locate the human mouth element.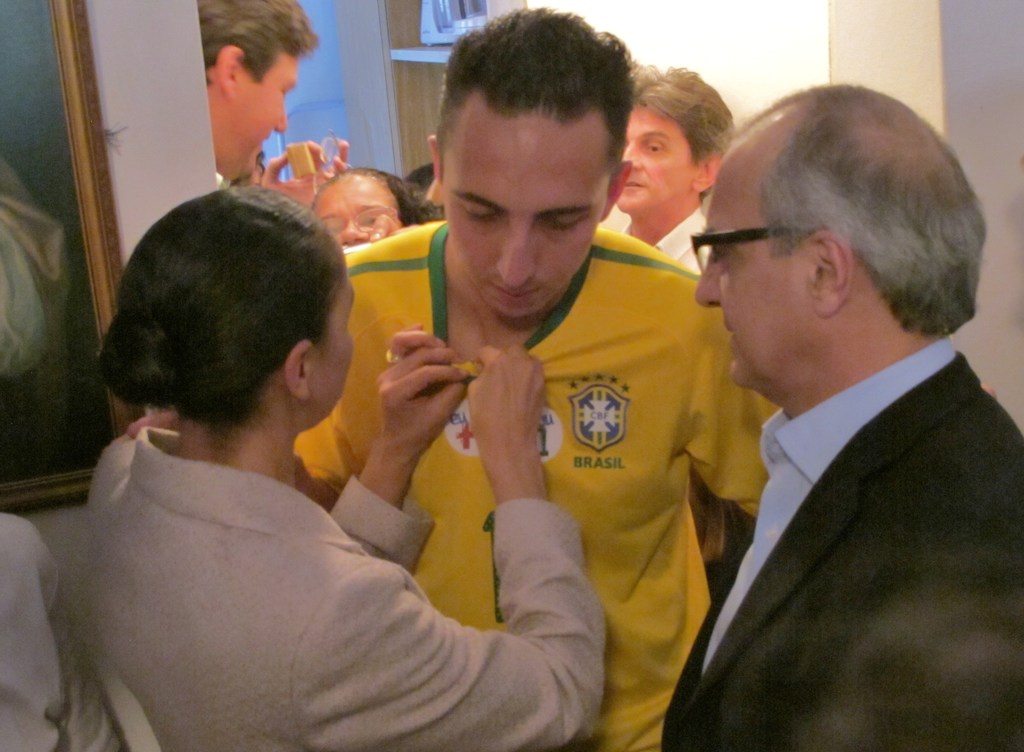
Element bbox: (482,282,539,302).
